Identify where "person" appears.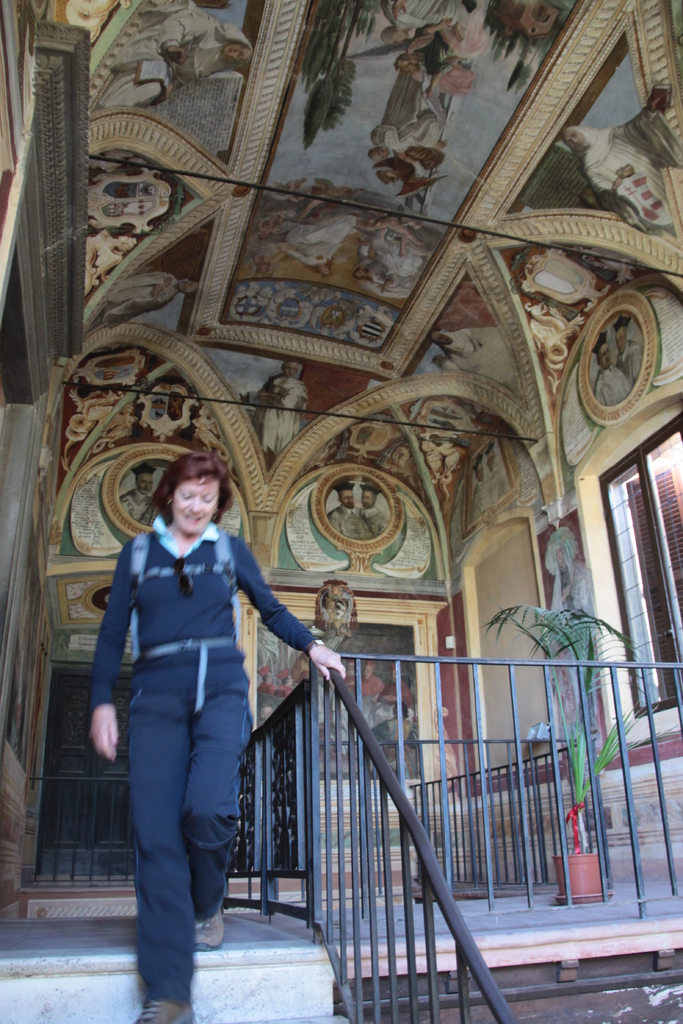
Appears at l=594, t=332, r=632, b=405.
